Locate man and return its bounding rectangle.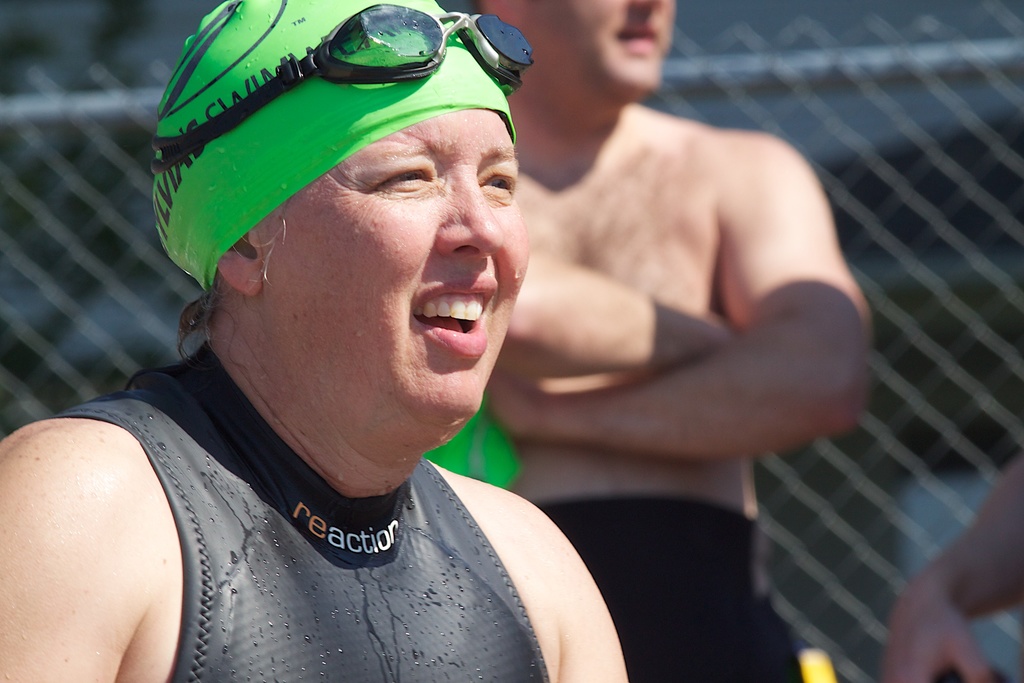
box(0, 0, 630, 682).
